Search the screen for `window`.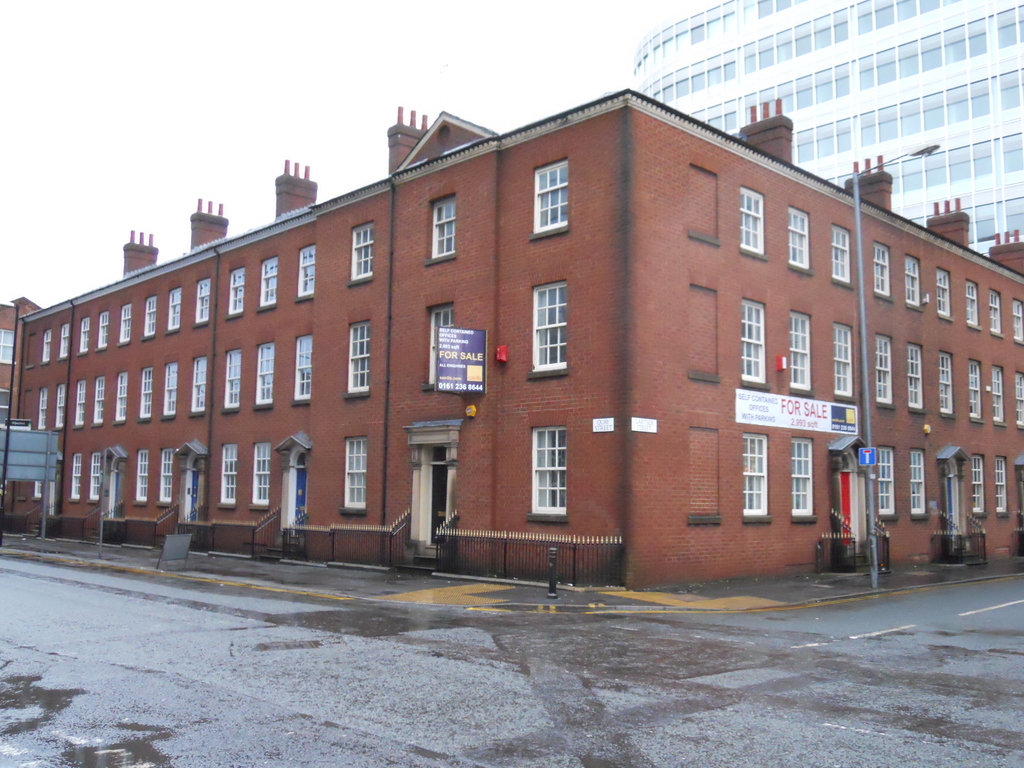
Found at pyautogui.locateOnScreen(874, 335, 895, 408).
